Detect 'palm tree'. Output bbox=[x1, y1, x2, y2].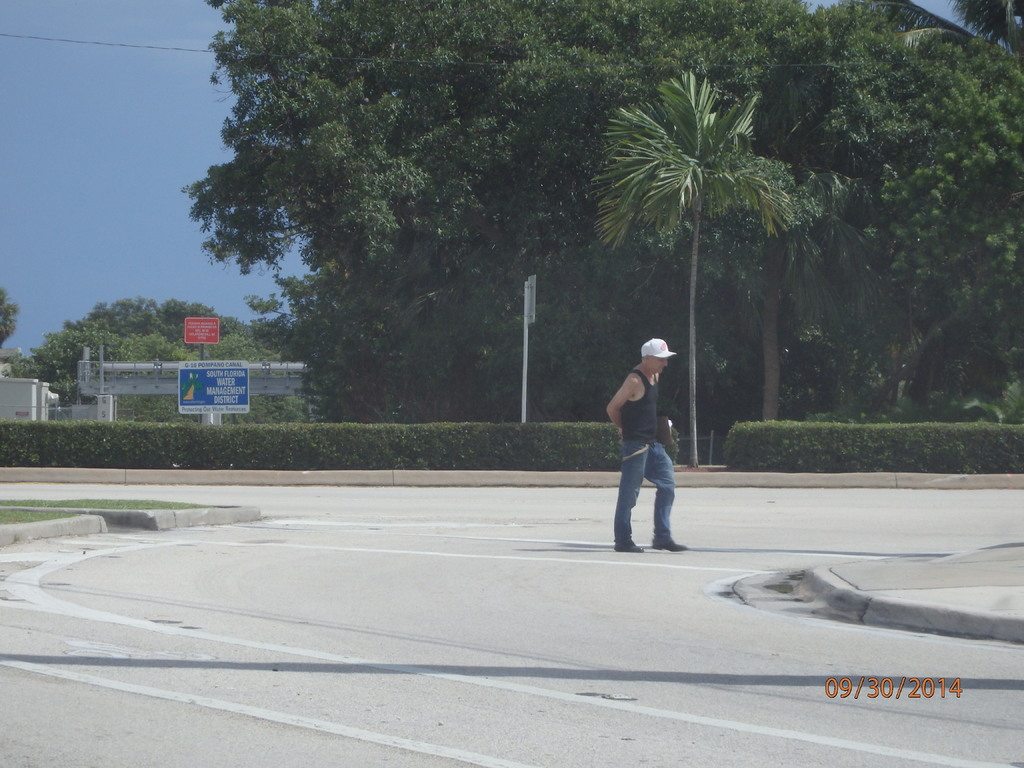
bbox=[592, 96, 807, 310].
